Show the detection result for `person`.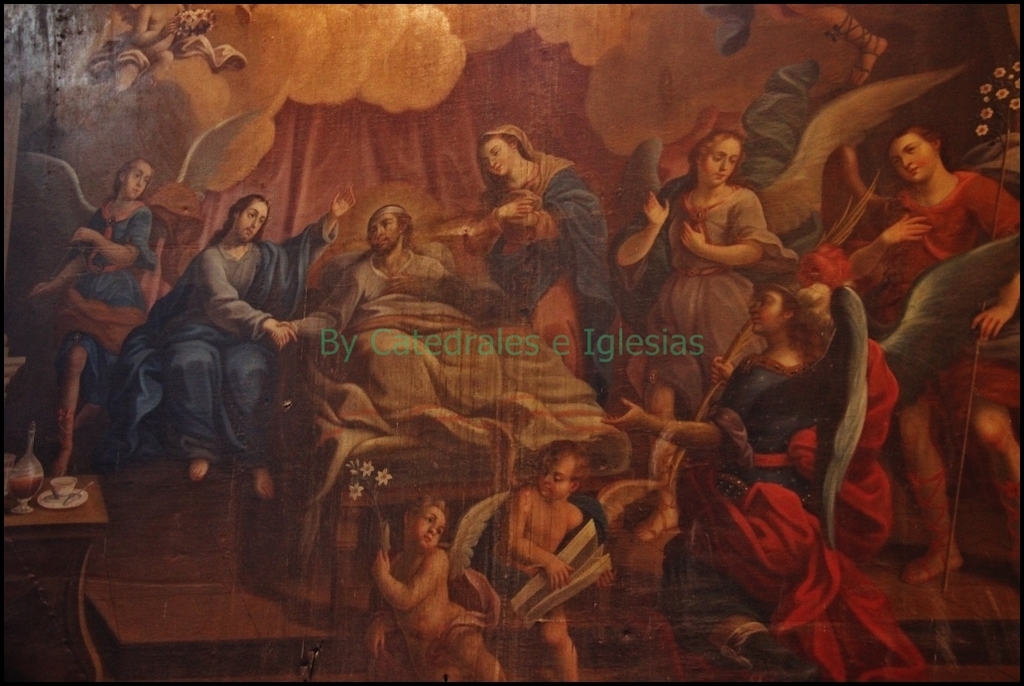
pyautogui.locateOnScreen(841, 120, 1023, 588).
